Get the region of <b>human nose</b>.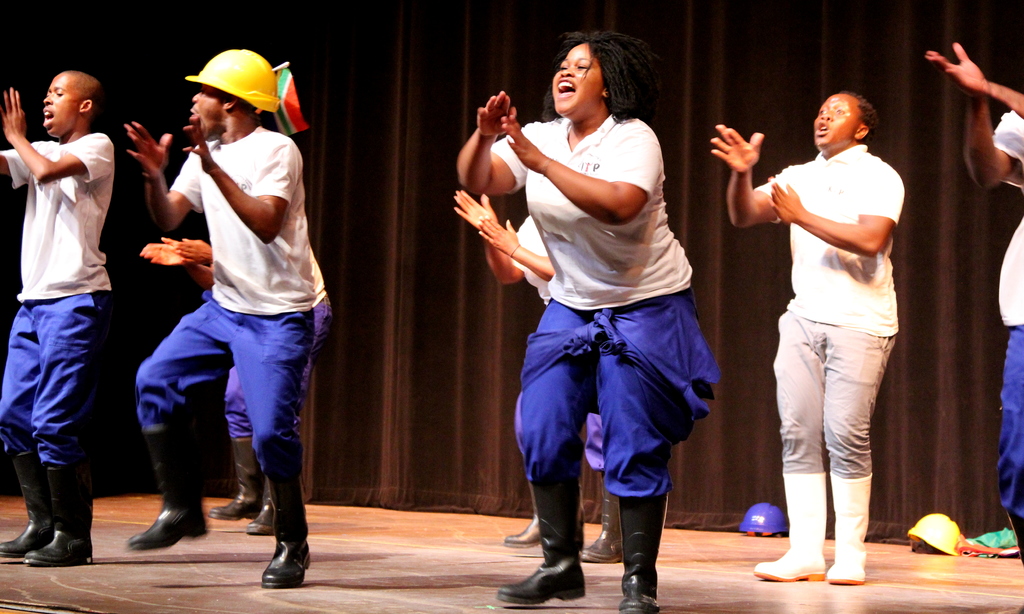
left=821, top=110, right=832, bottom=122.
